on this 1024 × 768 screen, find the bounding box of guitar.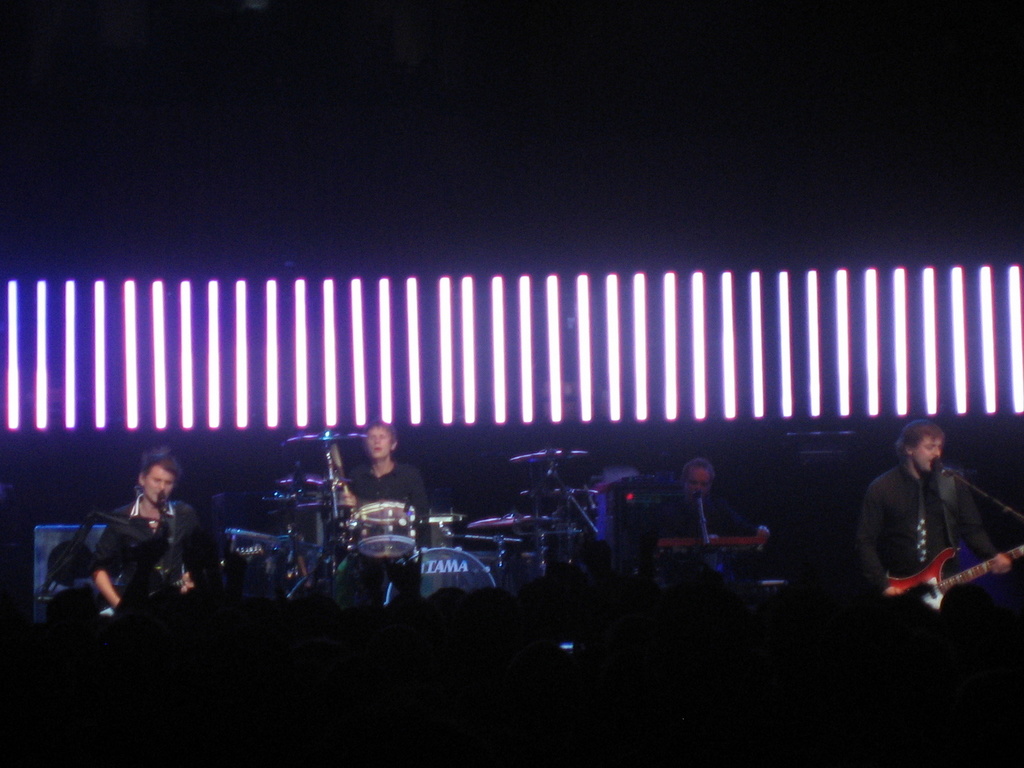
Bounding box: (left=886, top=536, right=1023, bottom=604).
